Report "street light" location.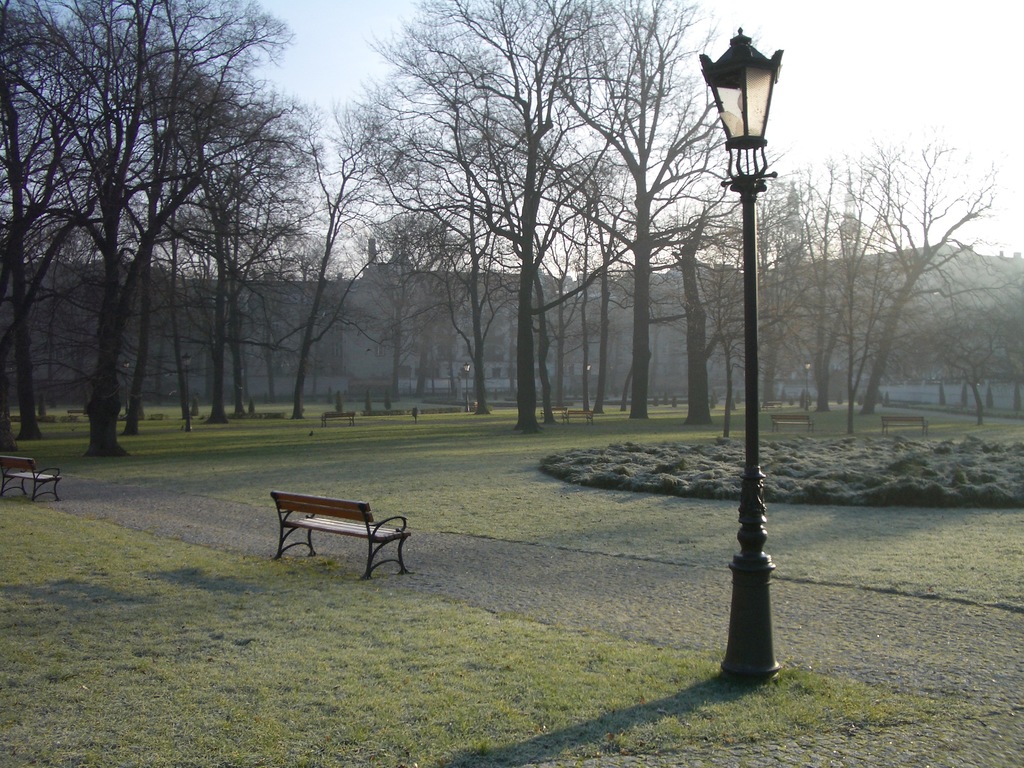
Report: [459,364,474,414].
